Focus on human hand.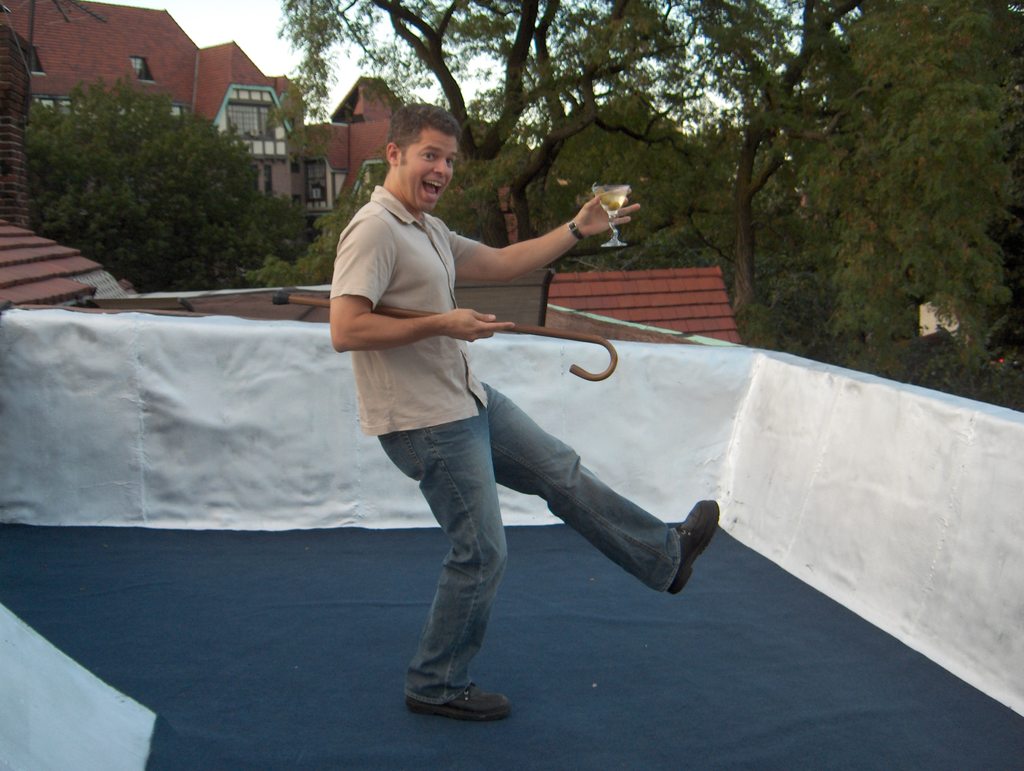
Focused at <box>533,193,638,268</box>.
